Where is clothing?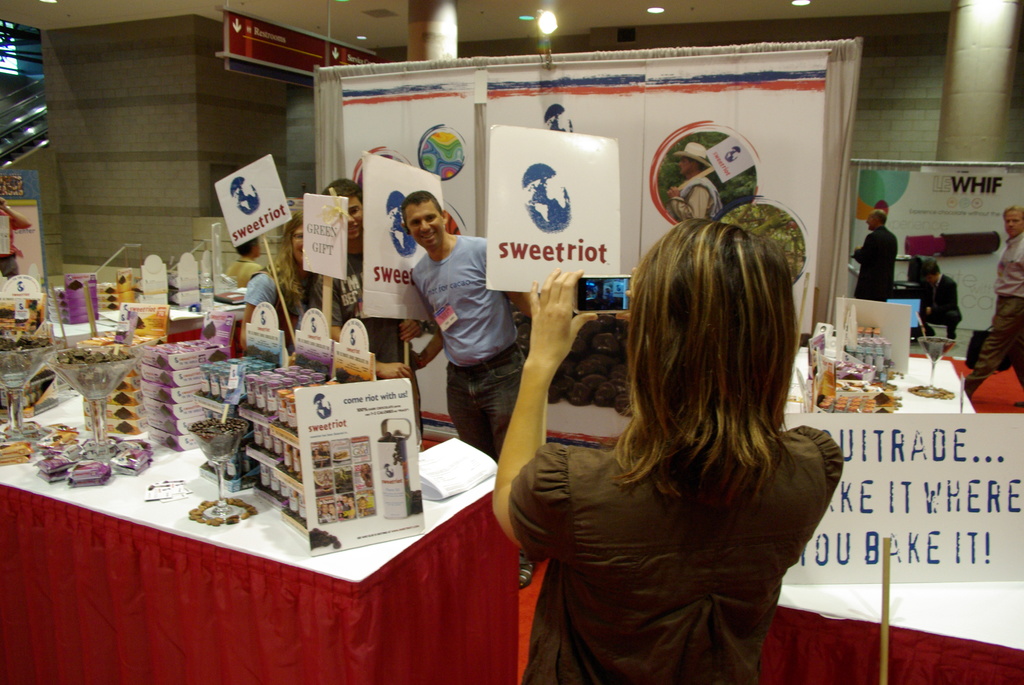
bbox=(310, 257, 426, 414).
